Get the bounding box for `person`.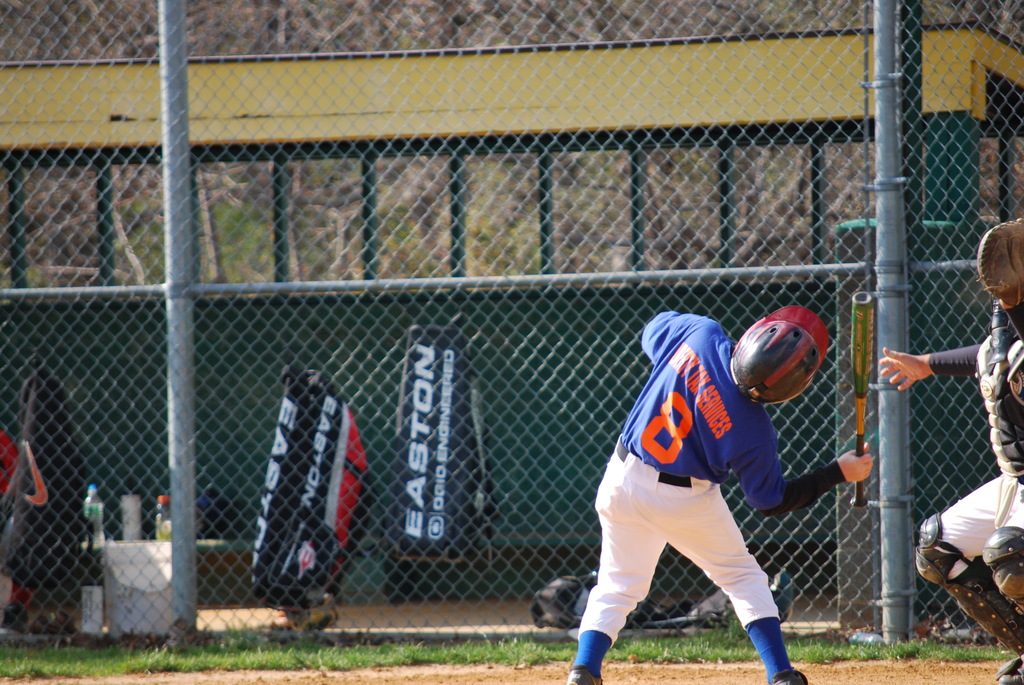
872, 216, 1023, 684.
